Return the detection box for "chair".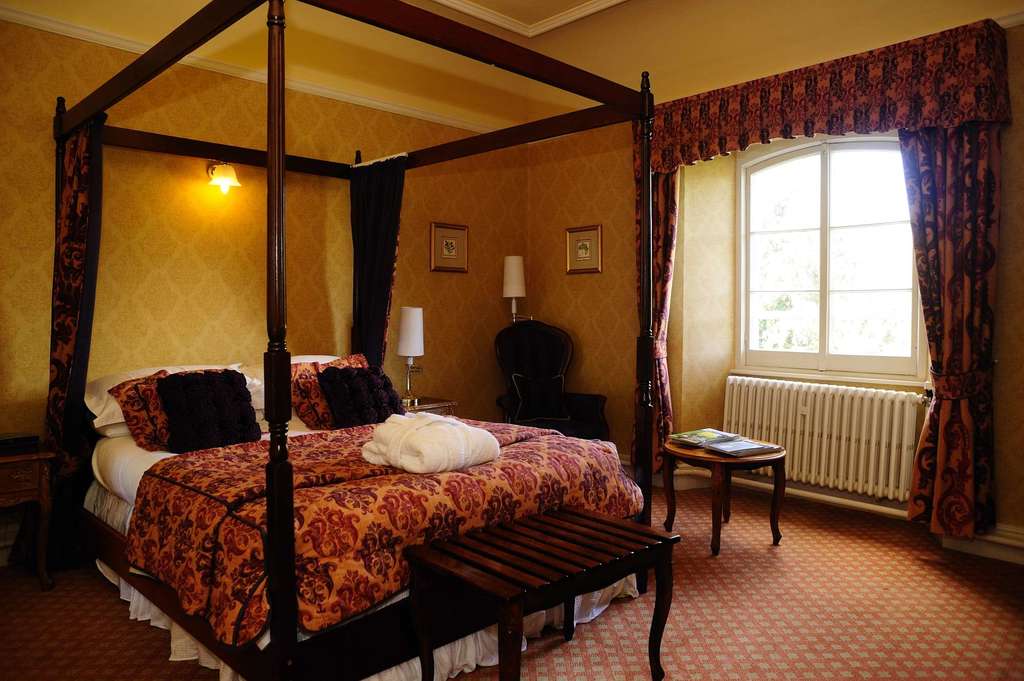
[493, 317, 611, 443].
